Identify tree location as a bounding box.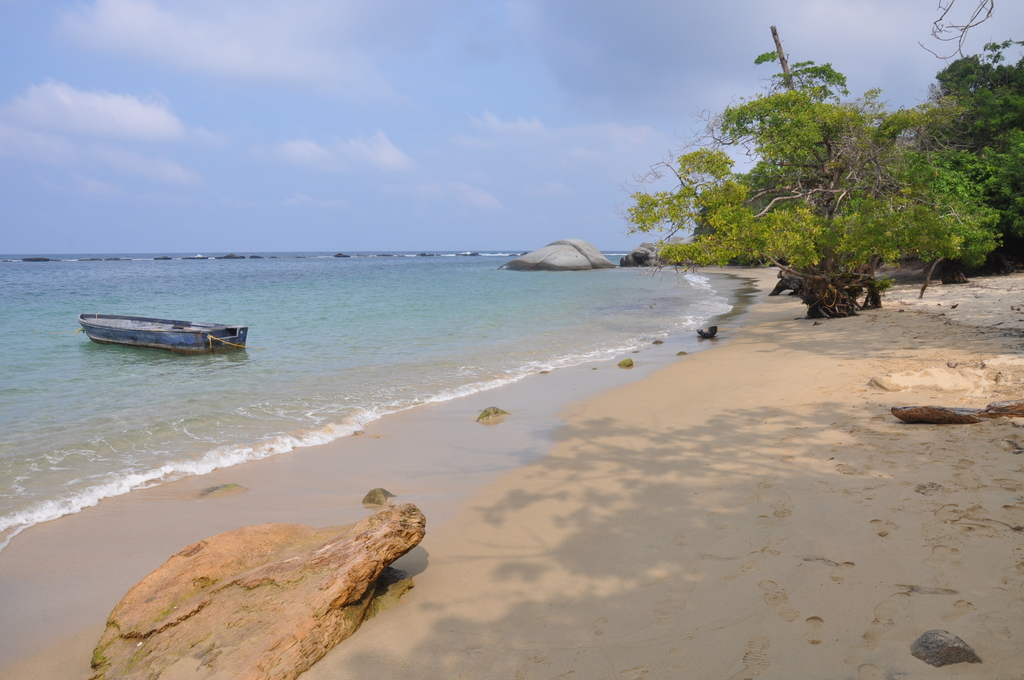
select_region(920, 0, 993, 61).
